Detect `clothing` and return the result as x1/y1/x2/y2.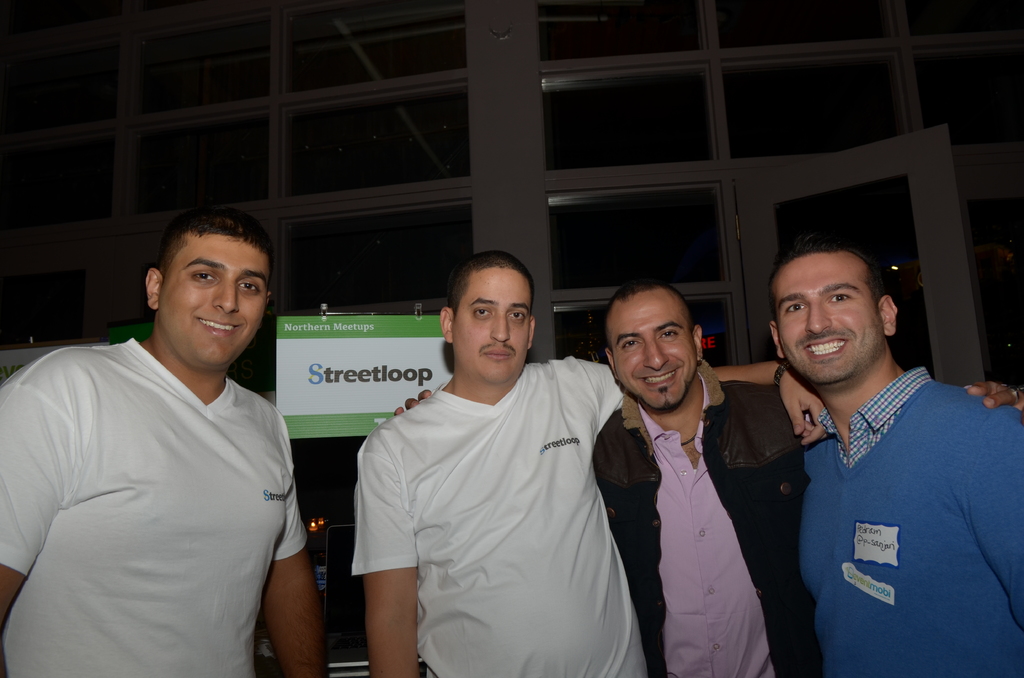
0/326/309/677.
